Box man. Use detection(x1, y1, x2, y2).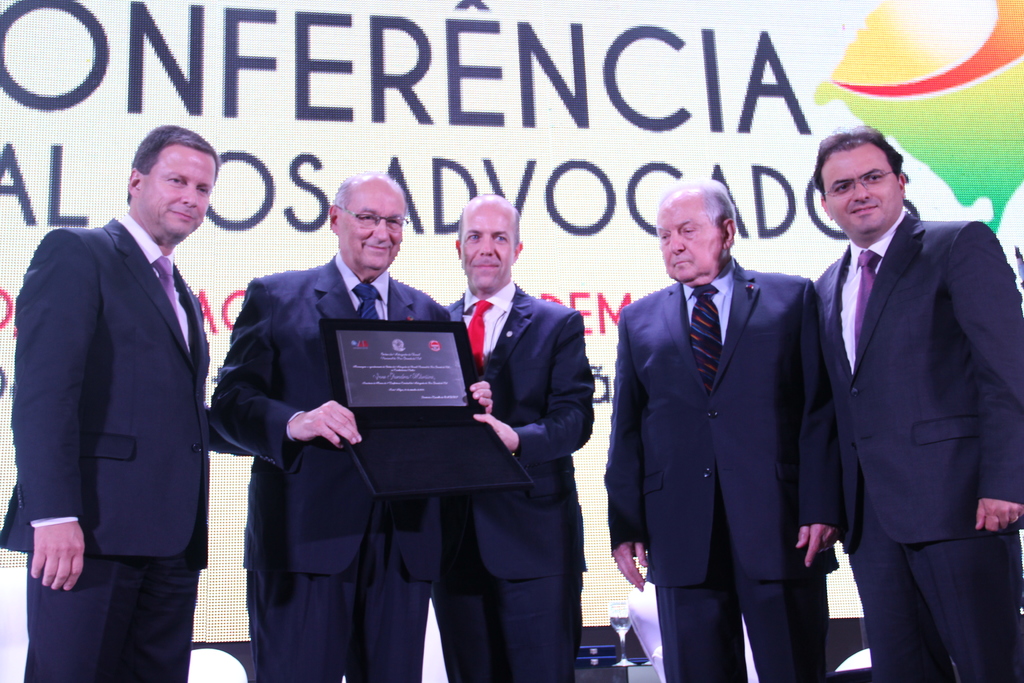
detection(601, 170, 845, 682).
